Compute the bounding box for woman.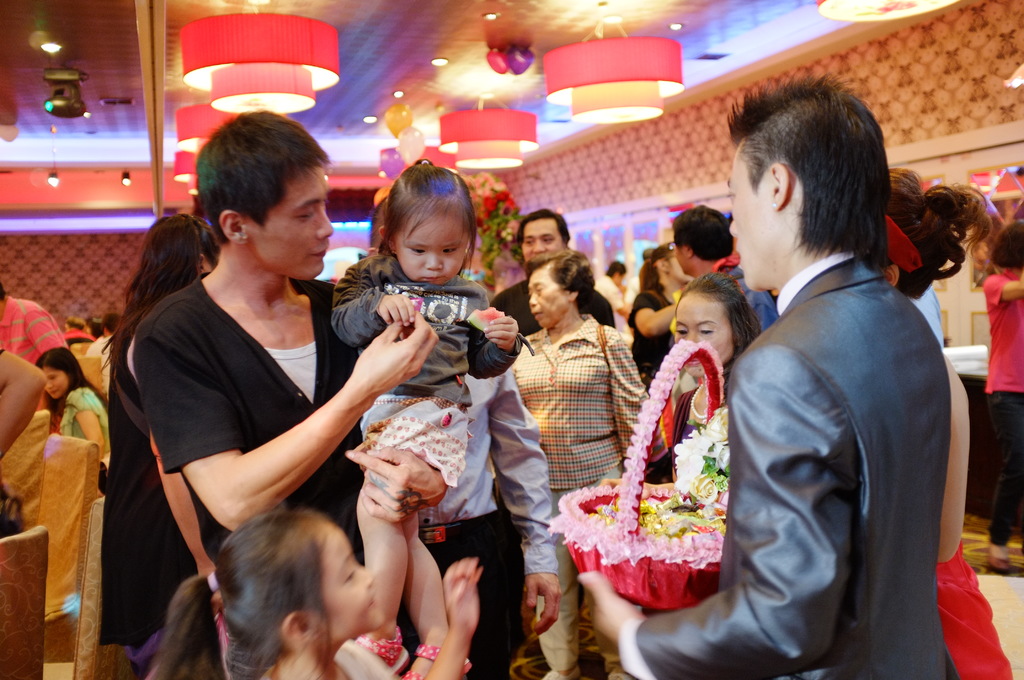
box(623, 235, 691, 403).
